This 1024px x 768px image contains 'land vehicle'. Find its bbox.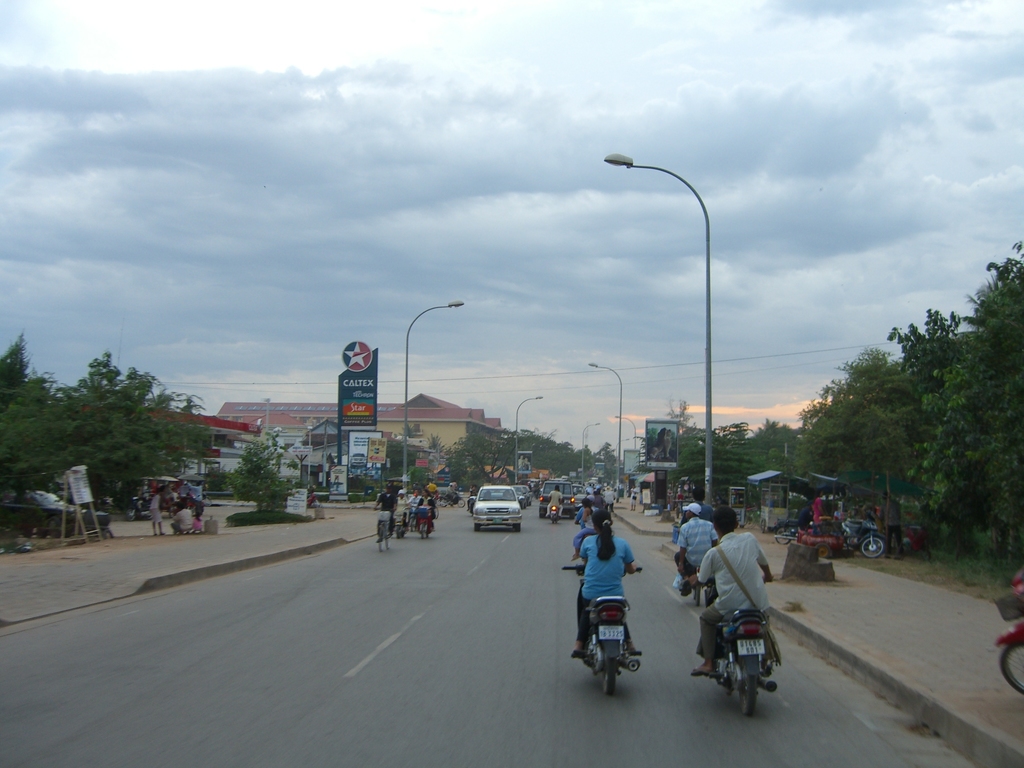
[x1=537, y1=479, x2=575, y2=514].
